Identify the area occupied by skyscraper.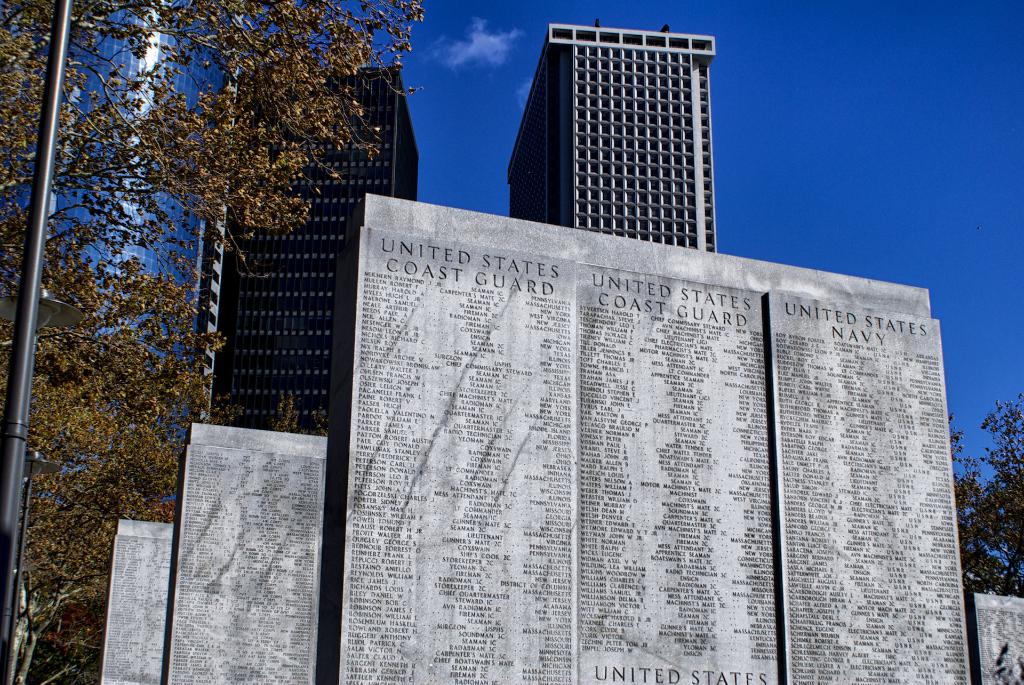
Area: <bbox>502, 15, 717, 254</bbox>.
